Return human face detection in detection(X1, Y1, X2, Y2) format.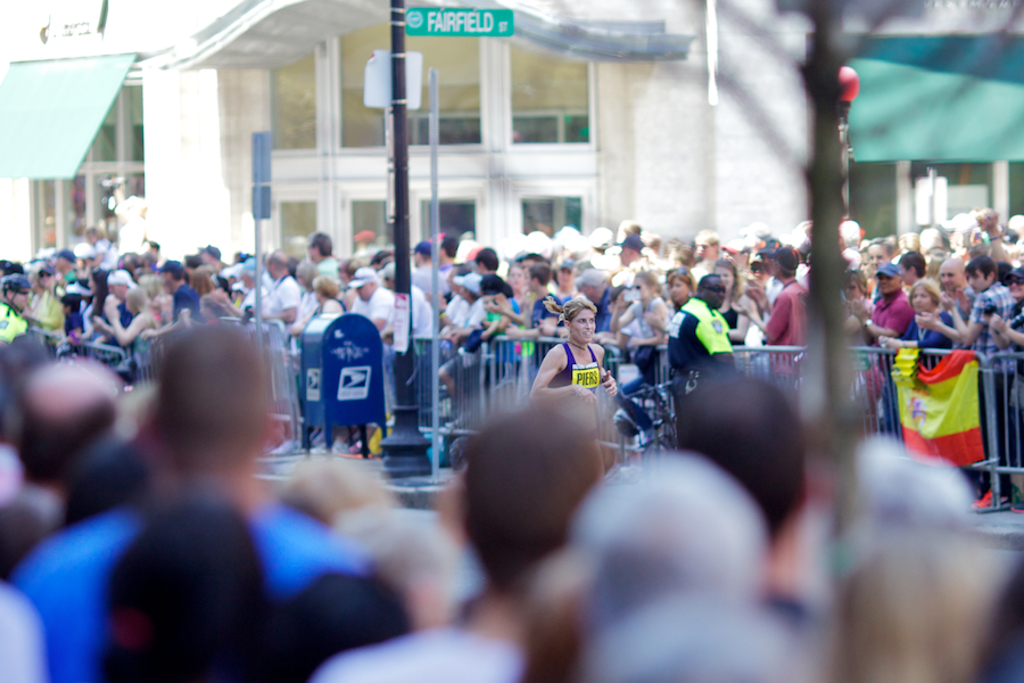
detection(1007, 273, 1022, 298).
